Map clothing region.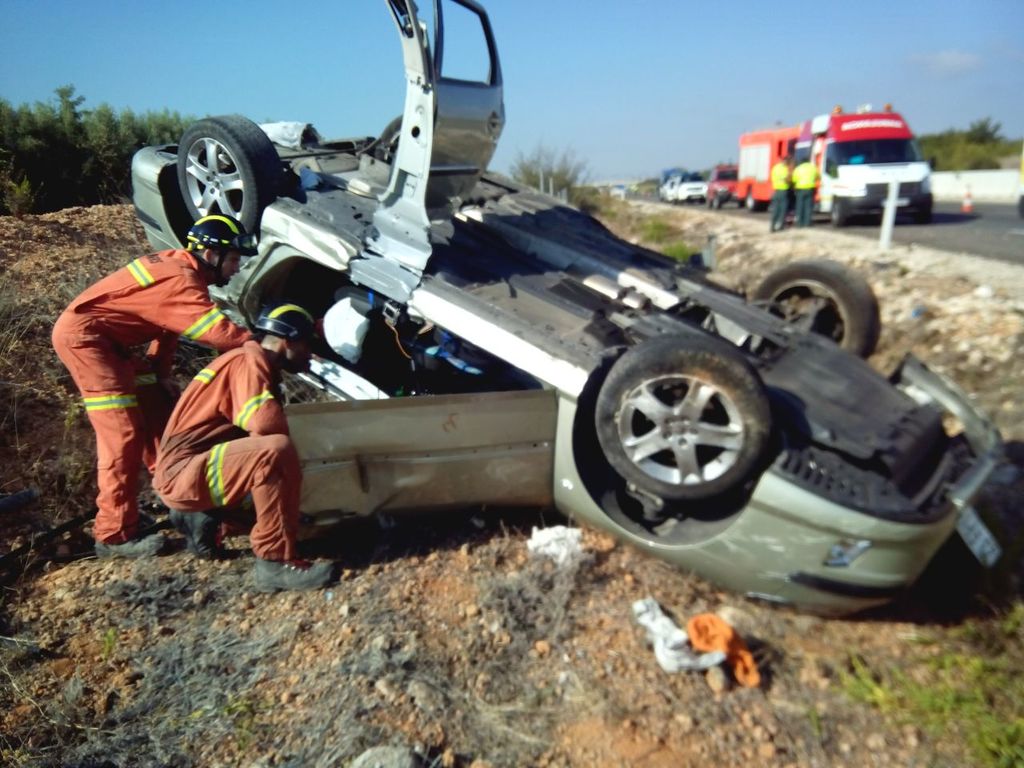
Mapped to x1=767, y1=194, x2=790, y2=230.
